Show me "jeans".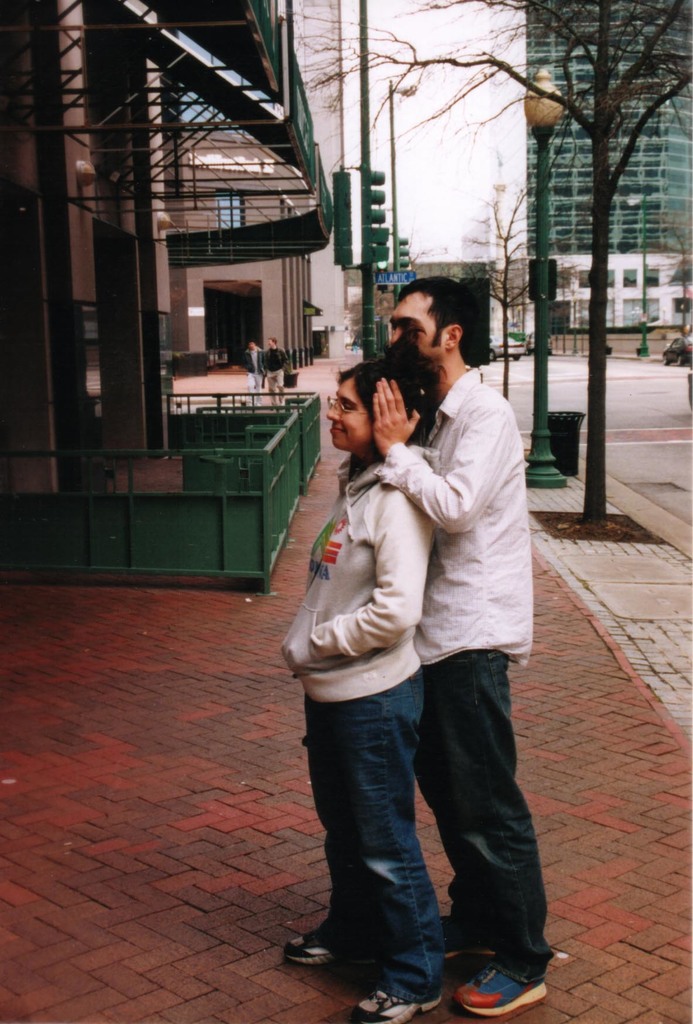
"jeans" is here: {"left": 410, "top": 652, "right": 557, "bottom": 980}.
